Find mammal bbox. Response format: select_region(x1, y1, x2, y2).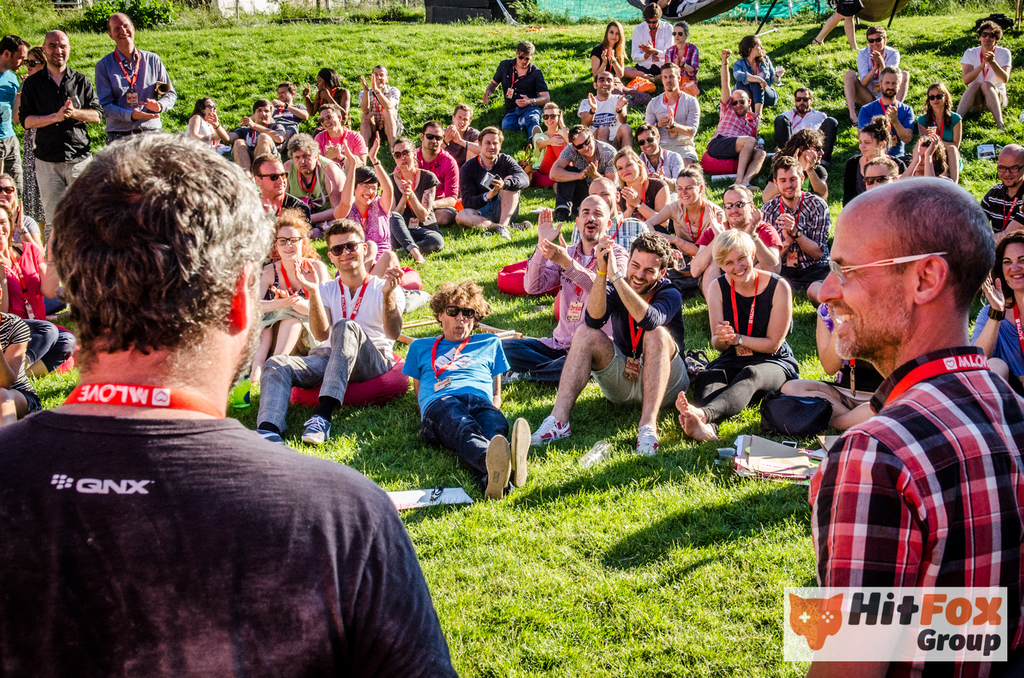
select_region(546, 120, 611, 216).
